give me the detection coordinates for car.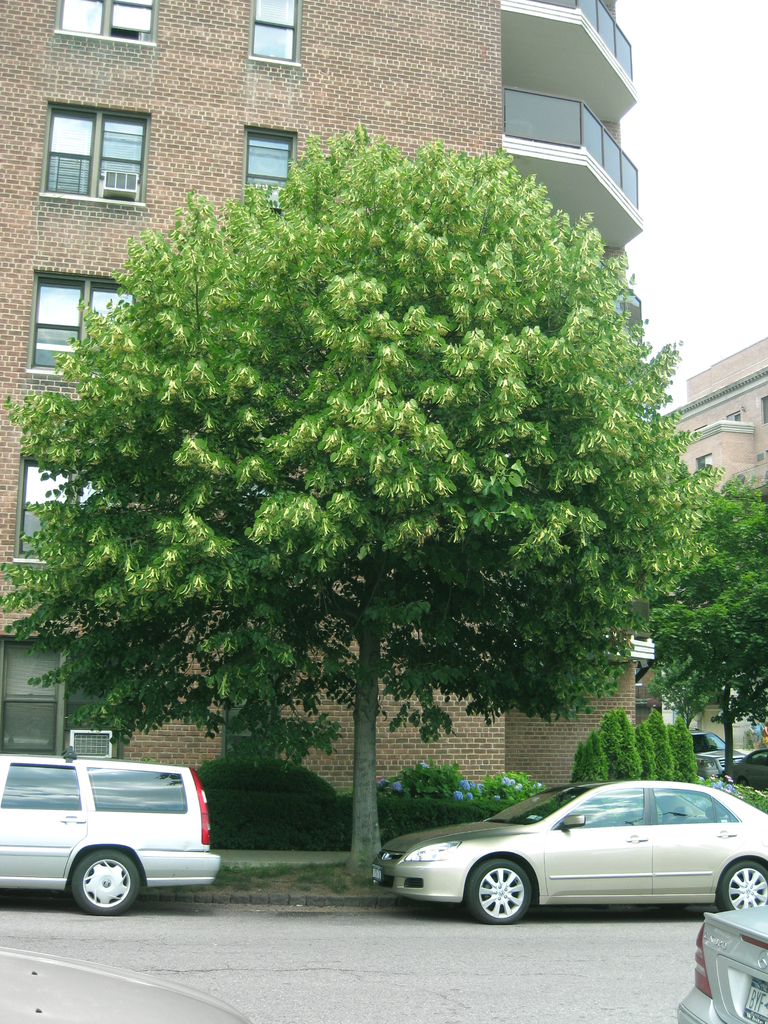
[347,779,767,927].
